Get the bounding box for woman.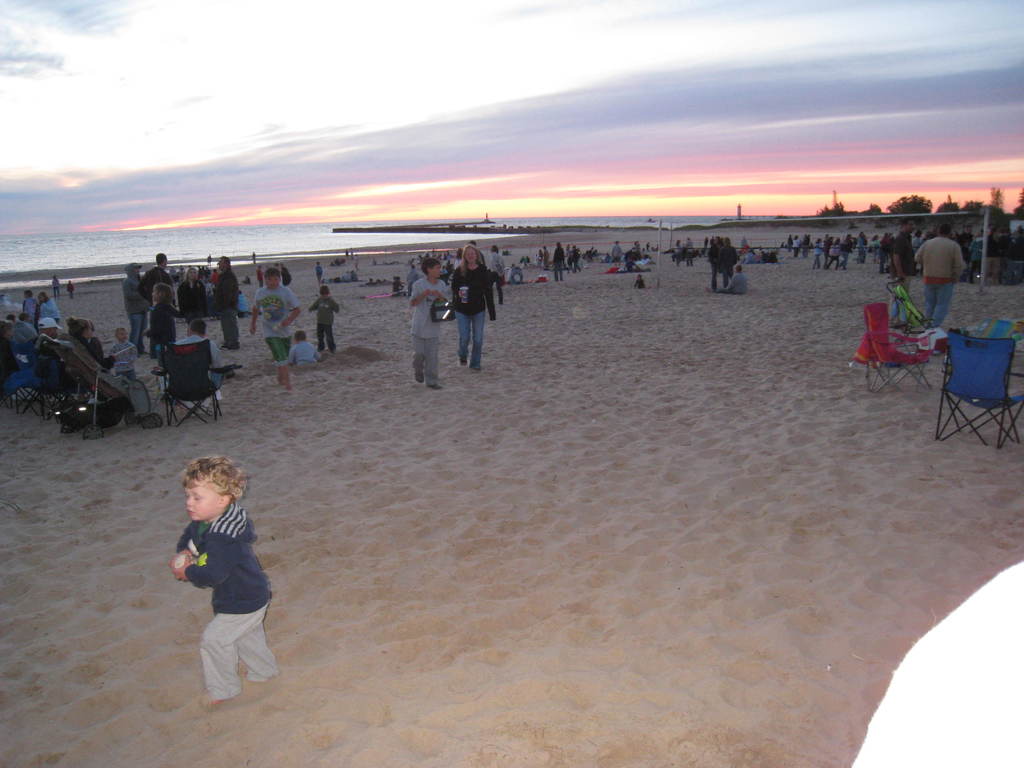
locate(449, 243, 497, 388).
